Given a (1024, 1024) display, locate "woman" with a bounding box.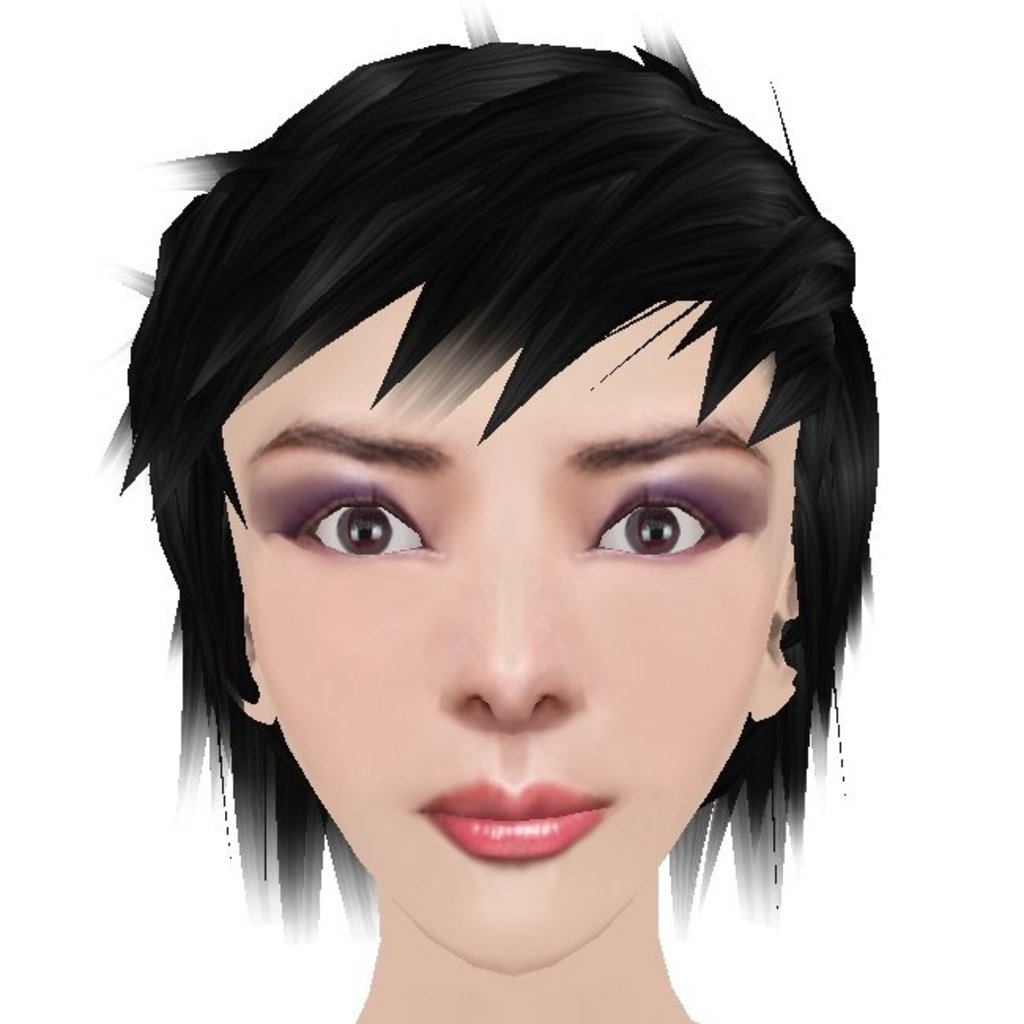
Located: box(102, 11, 871, 1022).
